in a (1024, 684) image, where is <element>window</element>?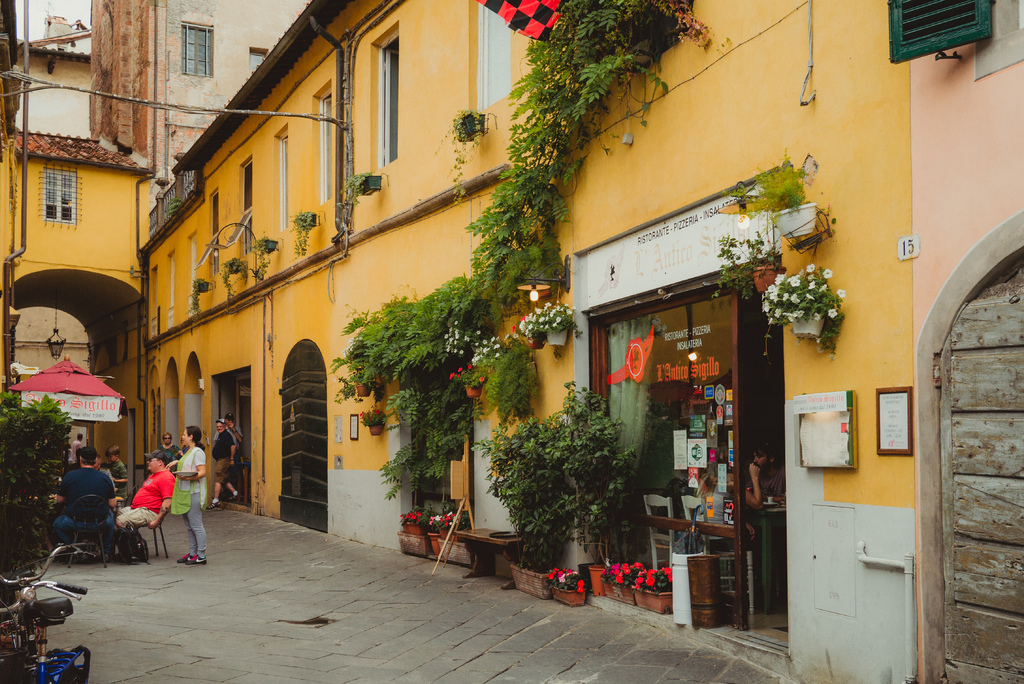
region(276, 134, 290, 227).
